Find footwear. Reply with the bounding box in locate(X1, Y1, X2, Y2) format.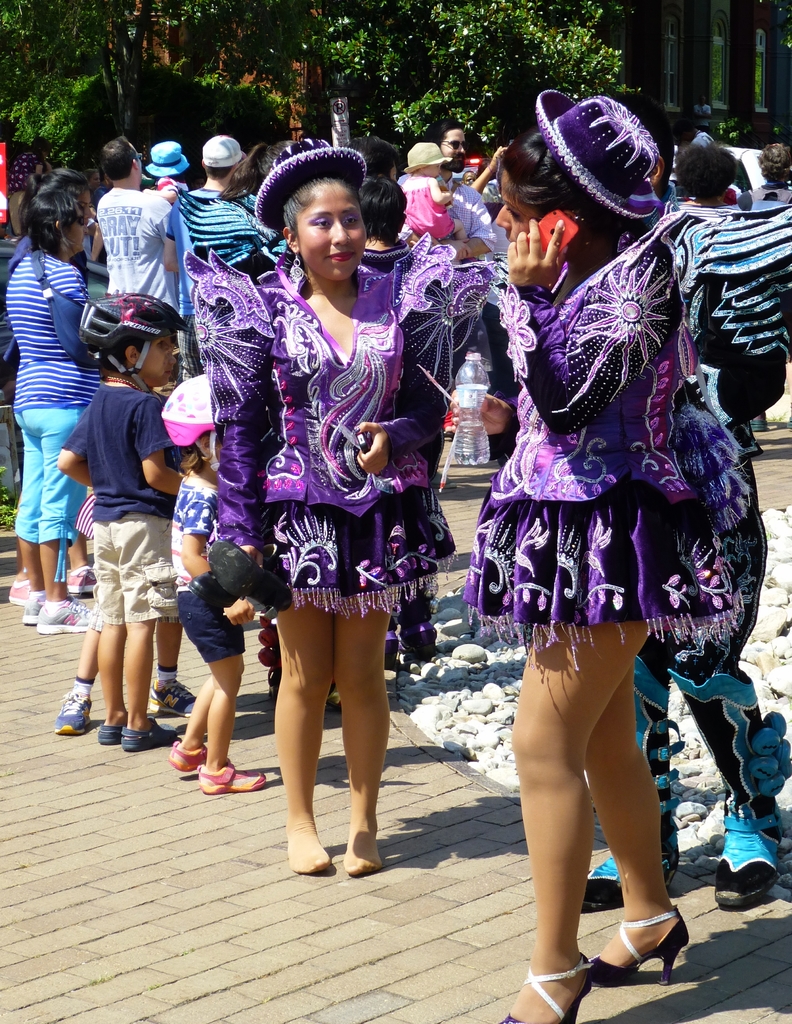
locate(33, 595, 90, 636).
